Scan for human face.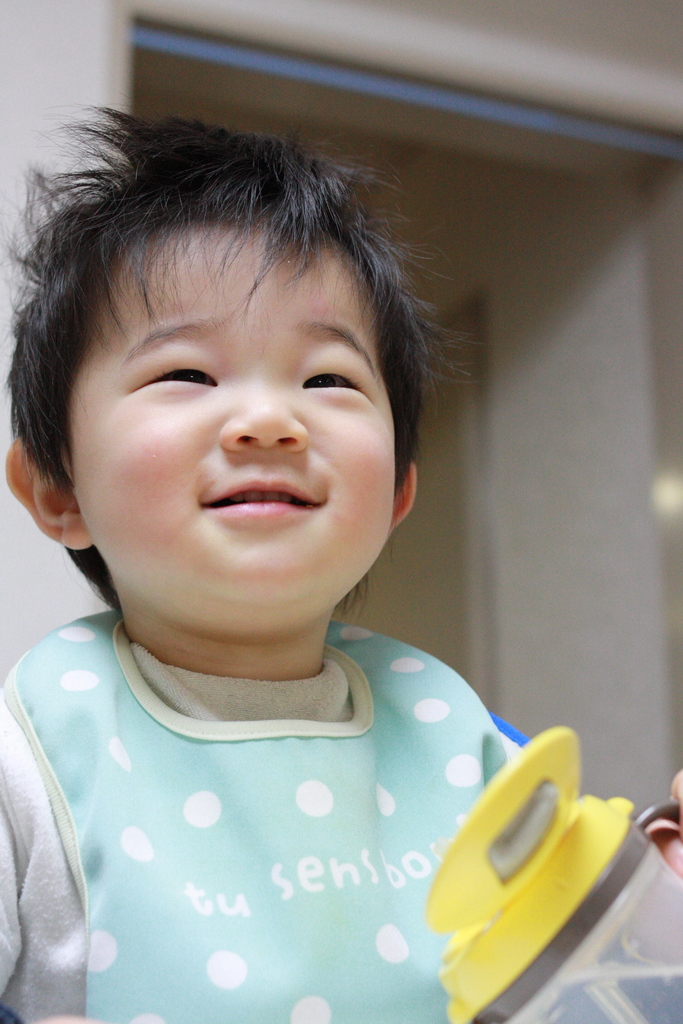
Scan result: 57/218/393/630.
